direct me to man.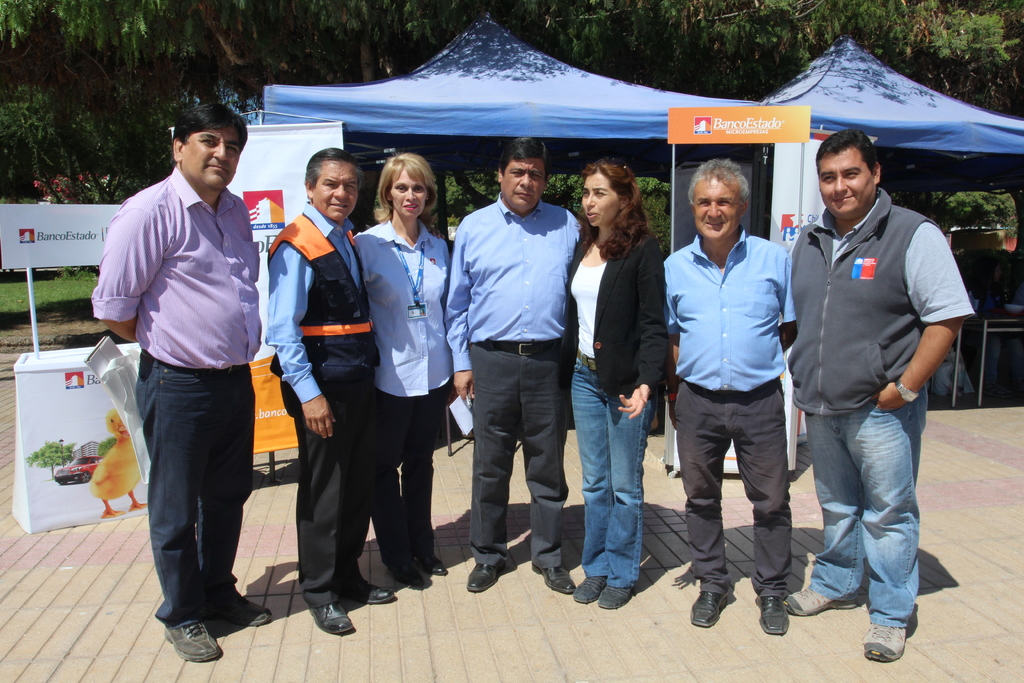
Direction: <bbox>267, 170, 406, 659</bbox>.
